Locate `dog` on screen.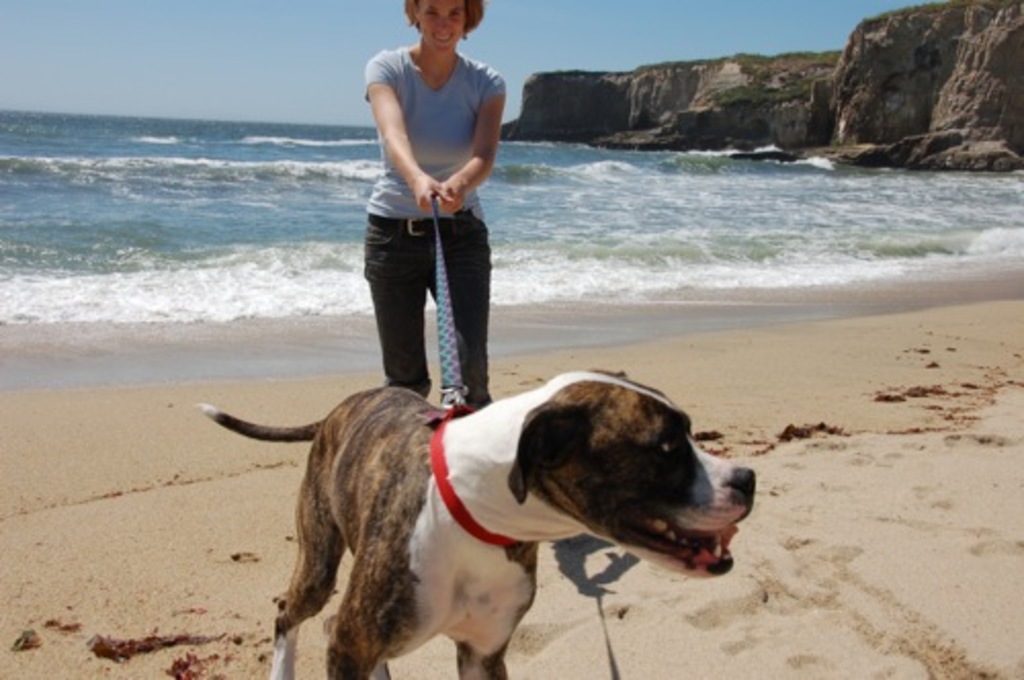
On screen at {"left": 193, "top": 365, "right": 758, "bottom": 678}.
